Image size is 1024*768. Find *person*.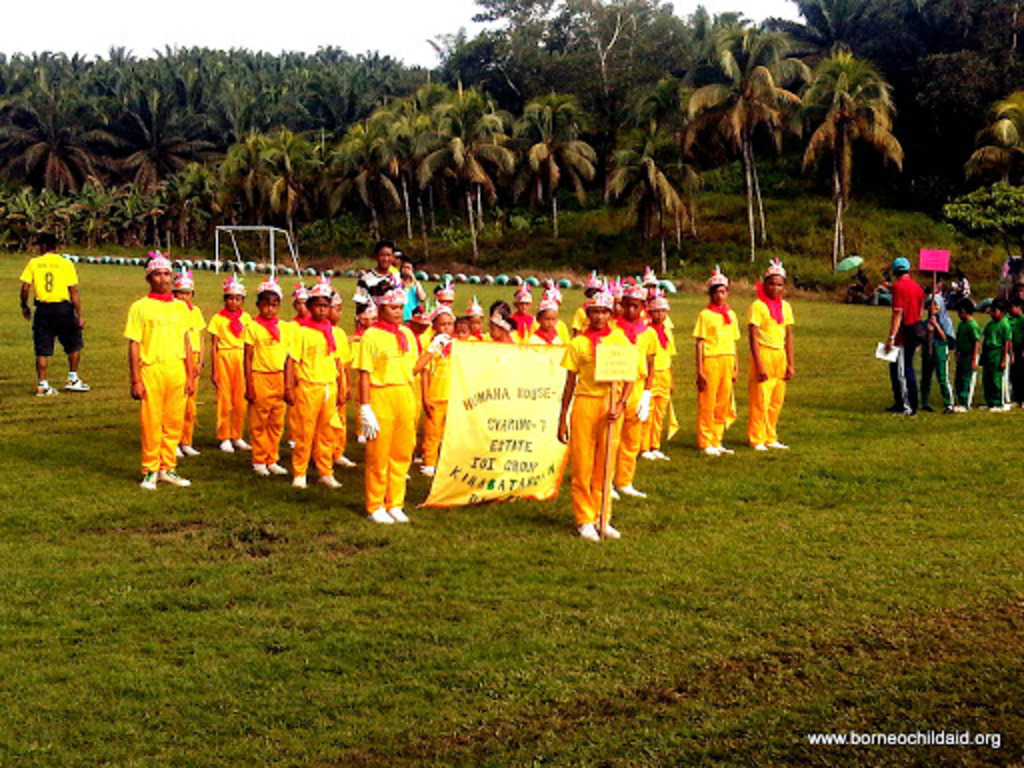
rect(926, 290, 950, 412).
